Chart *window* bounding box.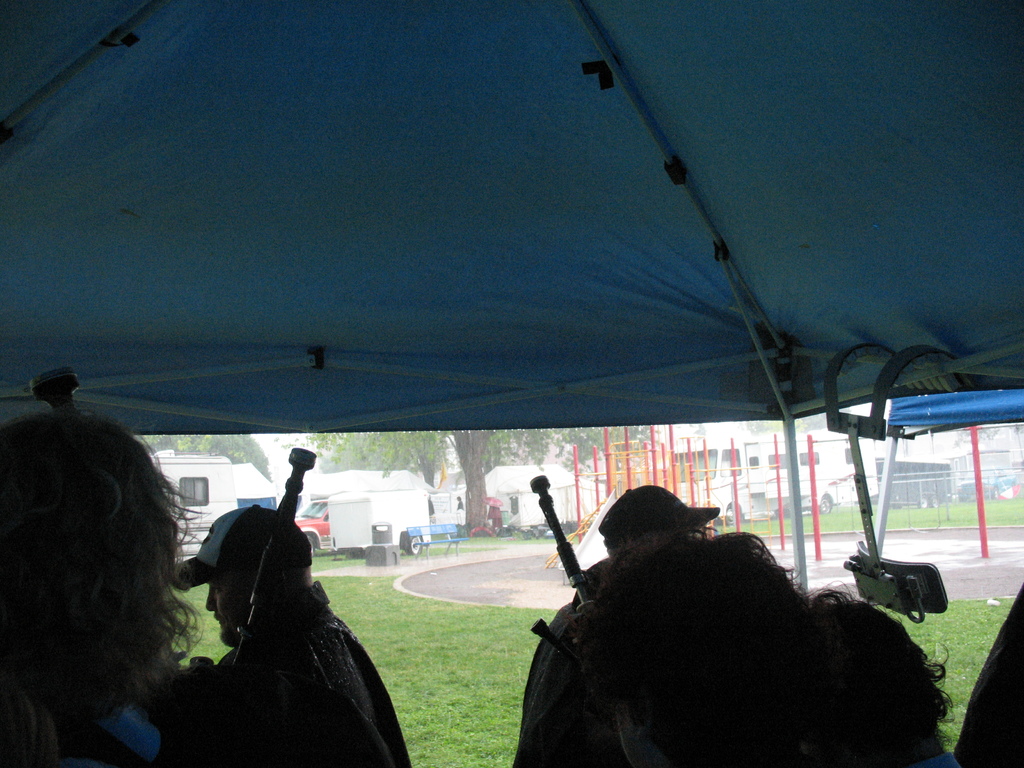
Charted: x1=768, y1=448, x2=792, y2=472.
